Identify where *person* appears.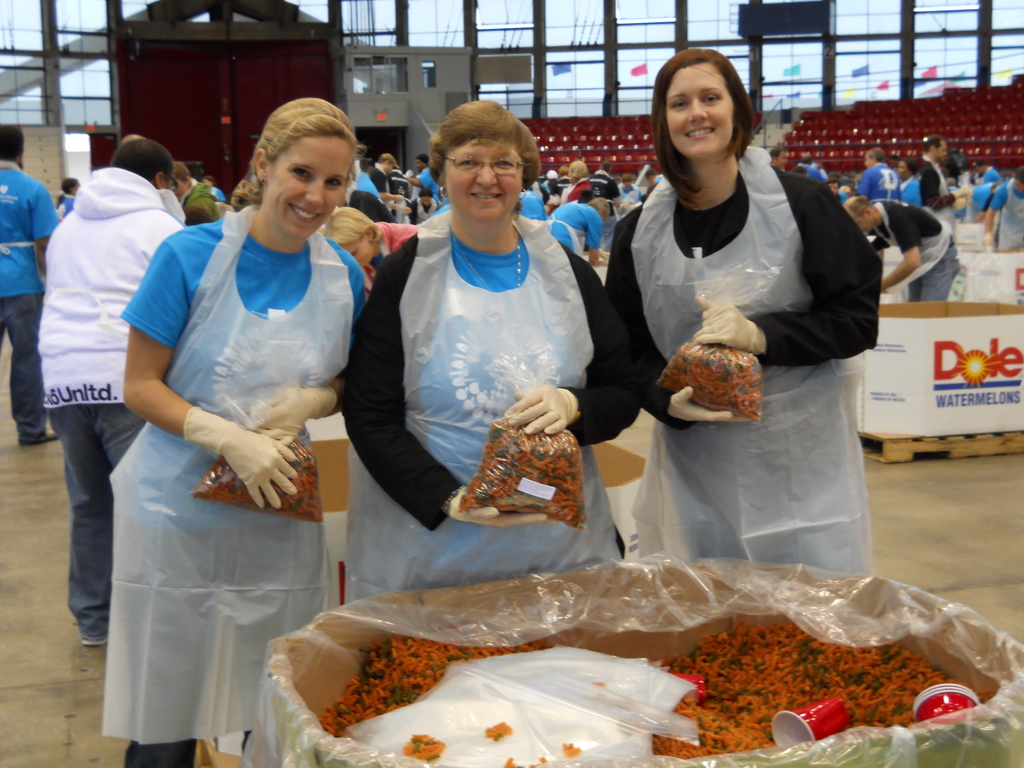
Appears at <box>773,145,788,172</box>.
